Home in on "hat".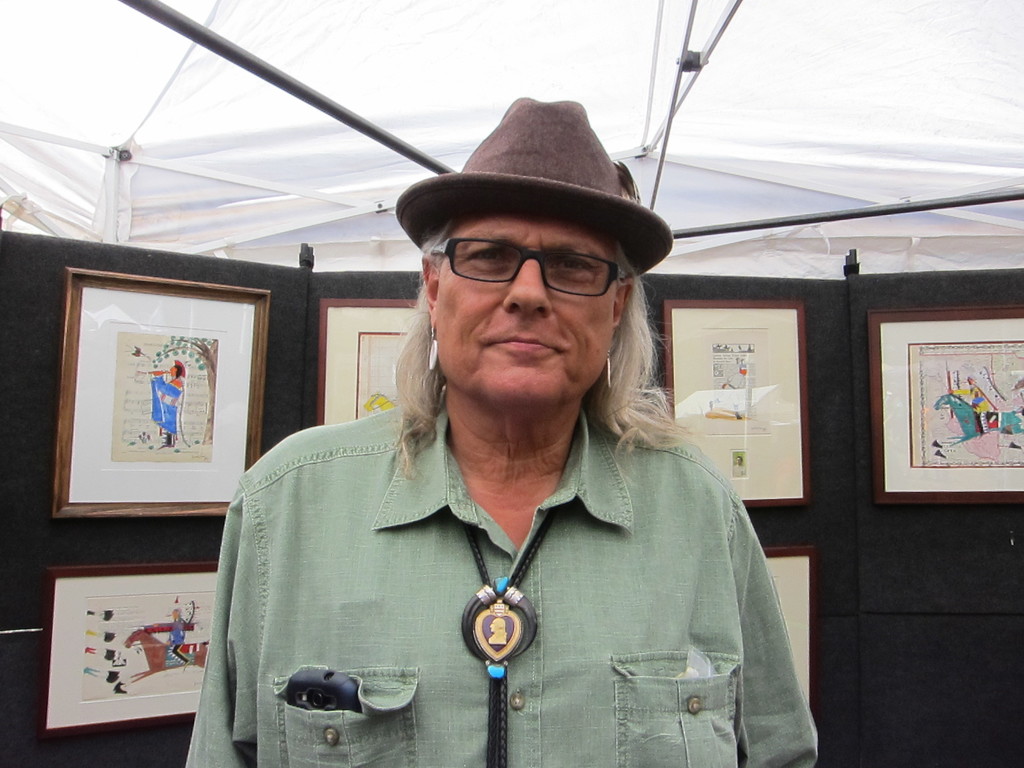
Homed in at rect(387, 97, 673, 285).
